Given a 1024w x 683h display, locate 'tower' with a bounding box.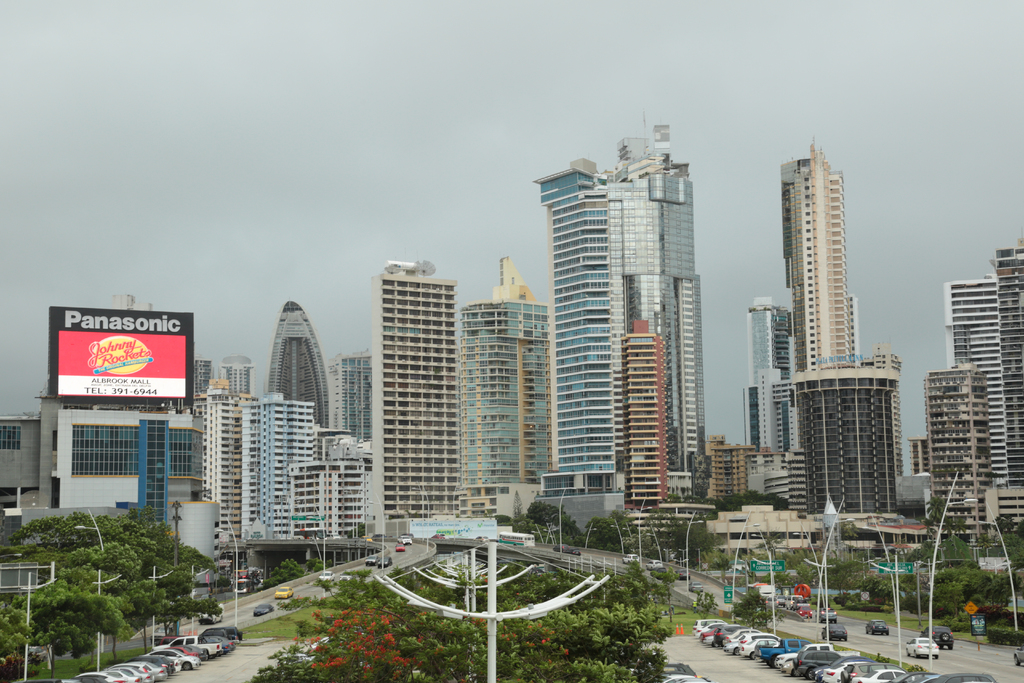
Located: x1=741 y1=299 x2=803 y2=456.
